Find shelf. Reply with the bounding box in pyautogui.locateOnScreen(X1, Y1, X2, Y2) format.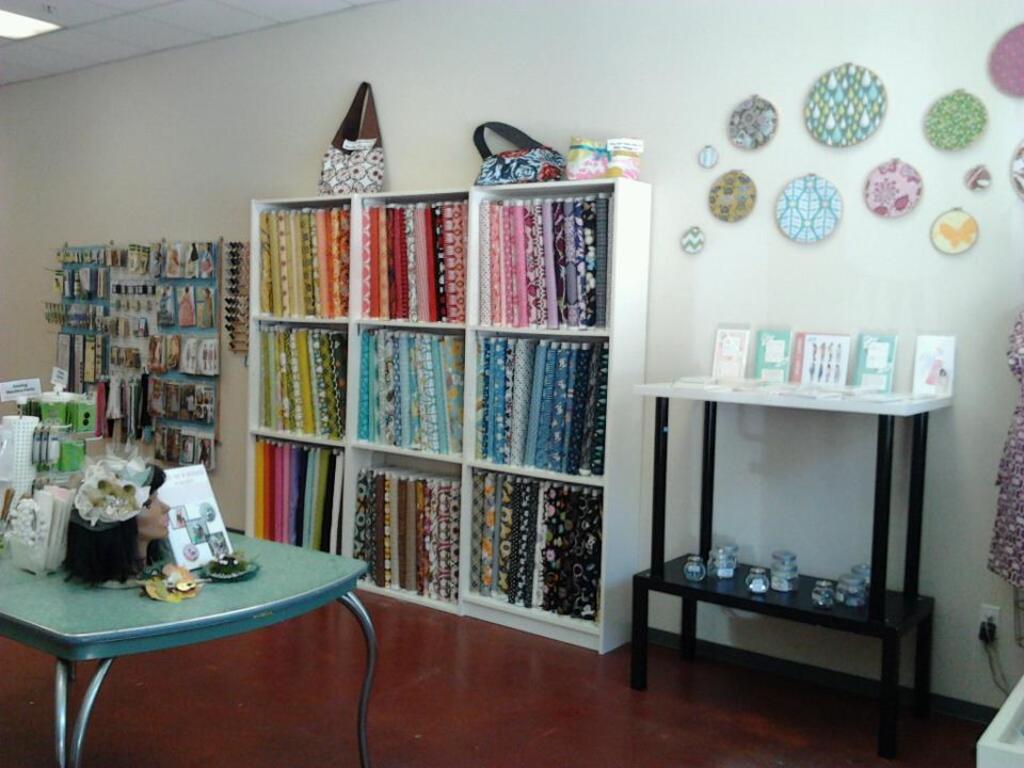
pyautogui.locateOnScreen(242, 177, 614, 651).
